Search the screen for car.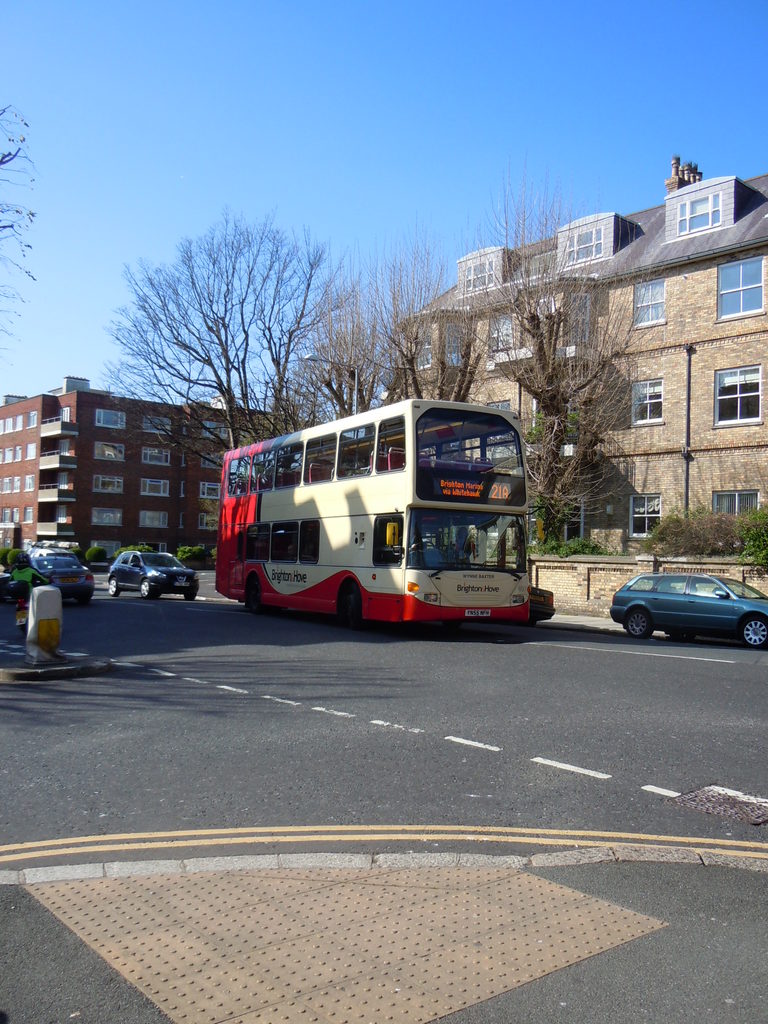
Found at l=107, t=547, r=205, b=602.
